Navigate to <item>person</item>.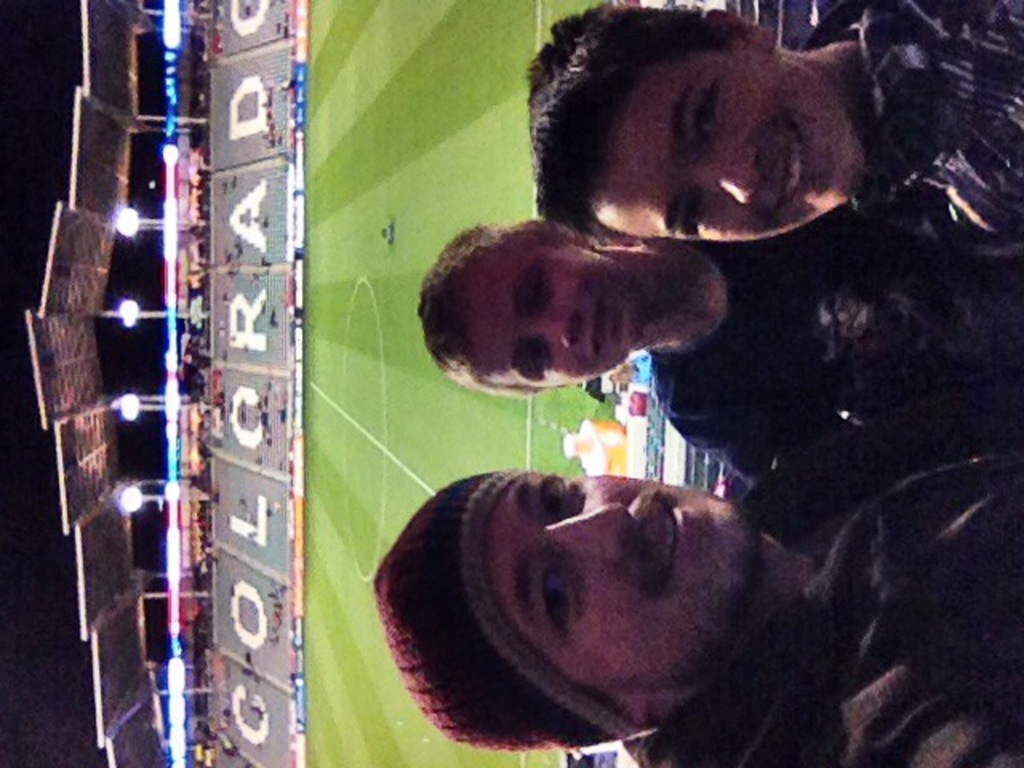
Navigation target: l=427, t=222, r=1022, b=555.
